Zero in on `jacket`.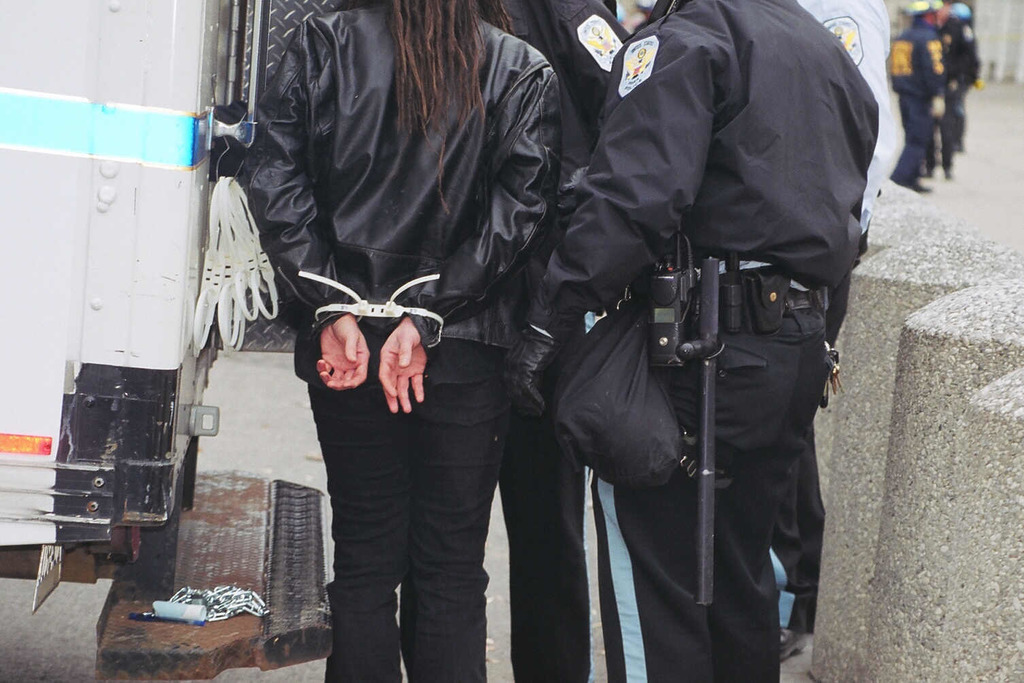
Zeroed in: bbox=(216, 22, 575, 424).
